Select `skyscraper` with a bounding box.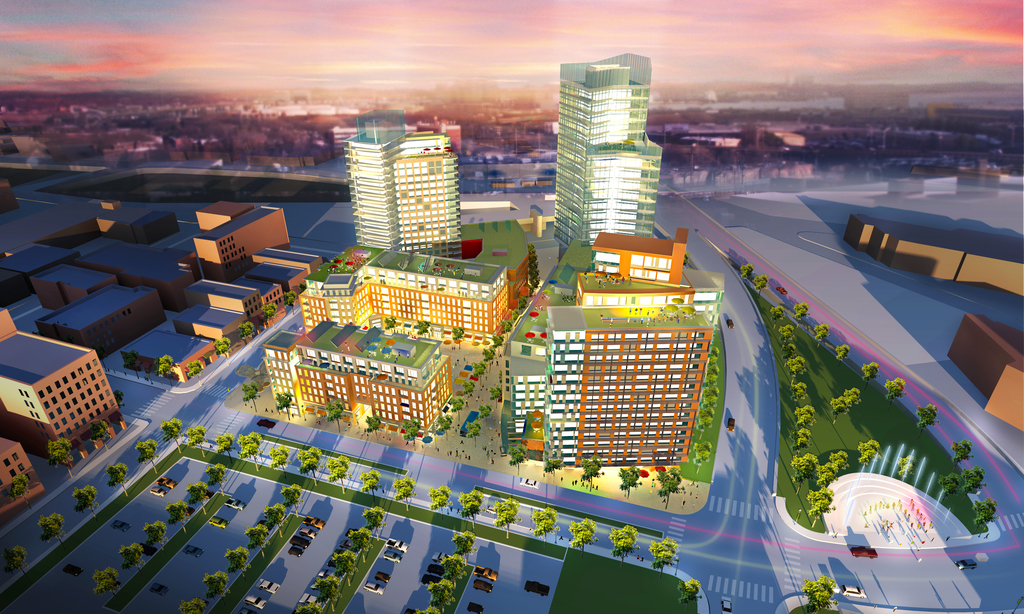
bbox=(582, 139, 668, 258).
